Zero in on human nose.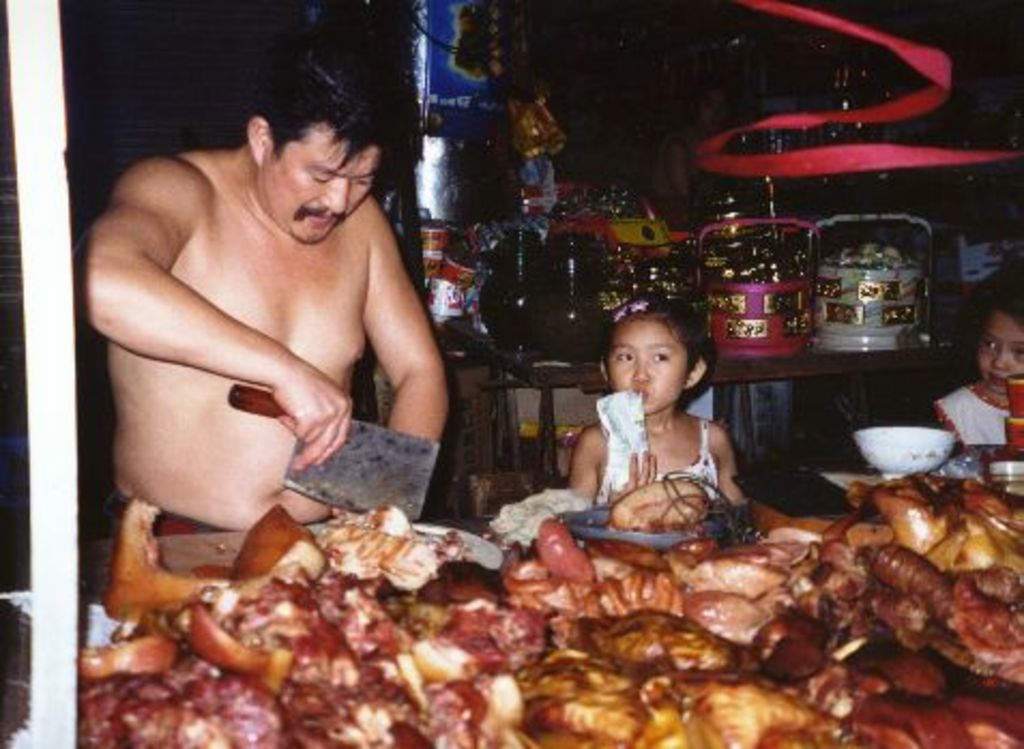
Zeroed in: pyautogui.locateOnScreen(629, 356, 650, 386).
